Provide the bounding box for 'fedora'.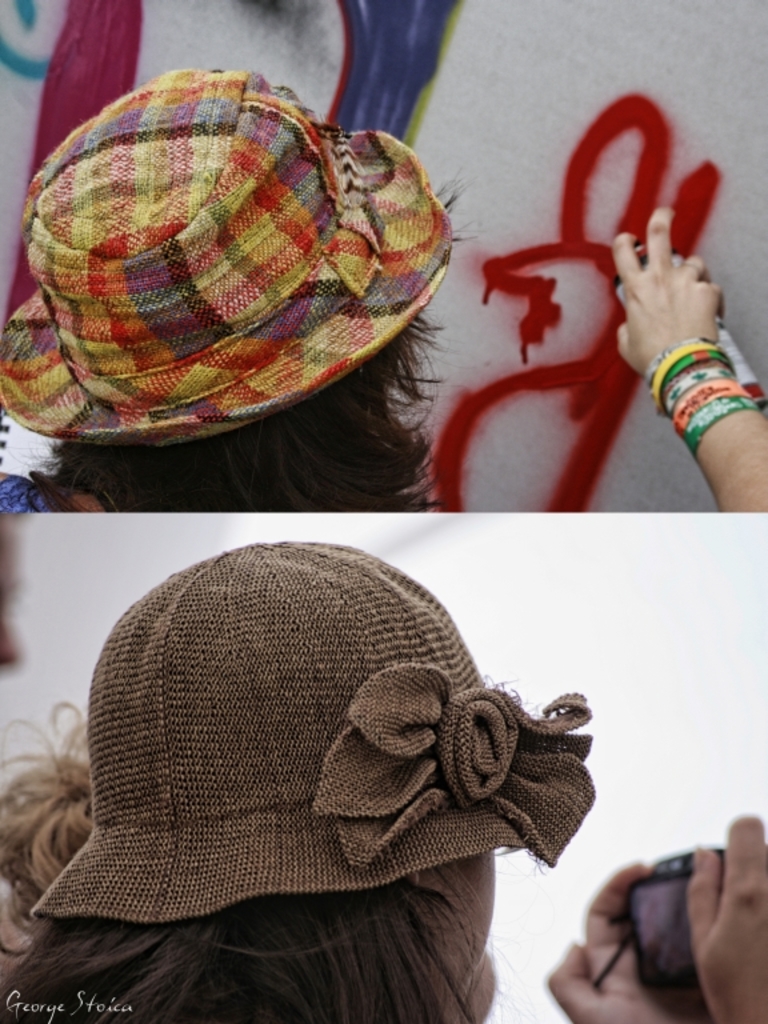
(0, 64, 455, 447).
